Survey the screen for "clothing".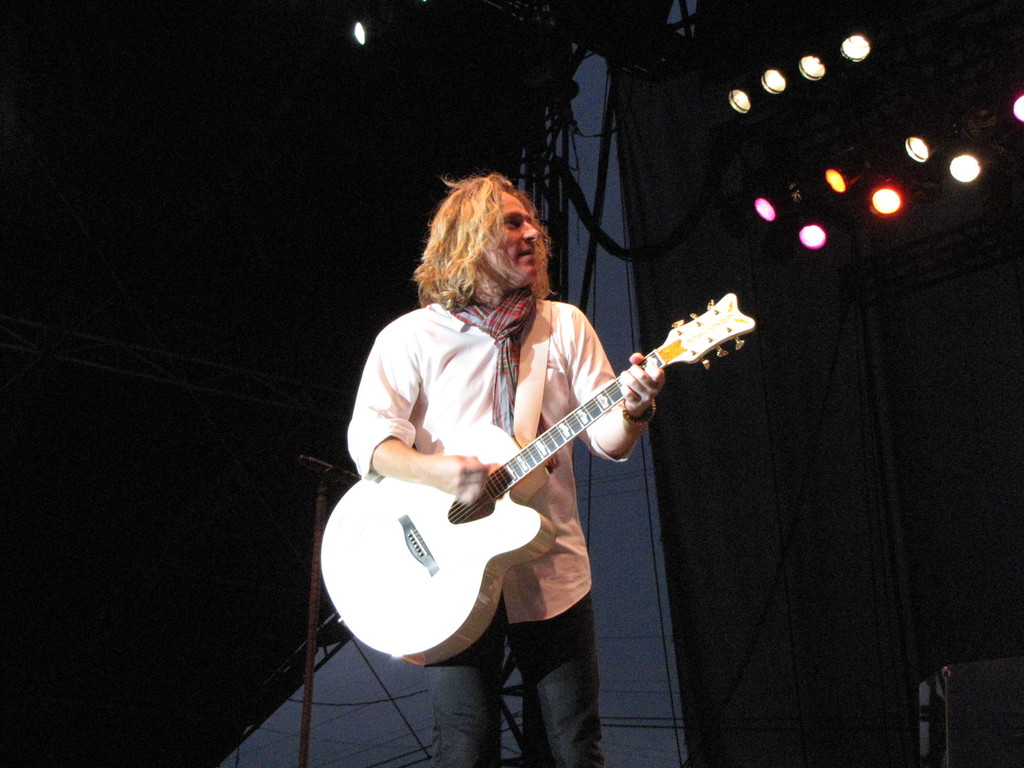
Survey found: <region>334, 296, 664, 767</region>.
